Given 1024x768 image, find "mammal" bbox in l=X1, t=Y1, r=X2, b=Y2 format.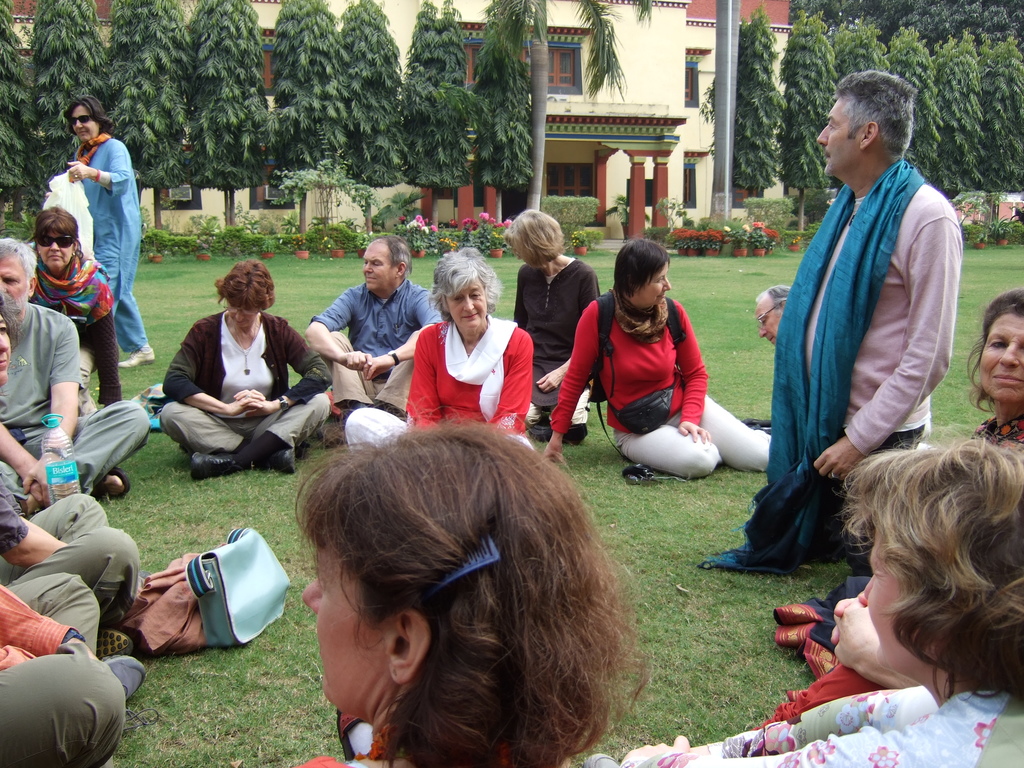
l=0, t=238, r=155, b=500.
